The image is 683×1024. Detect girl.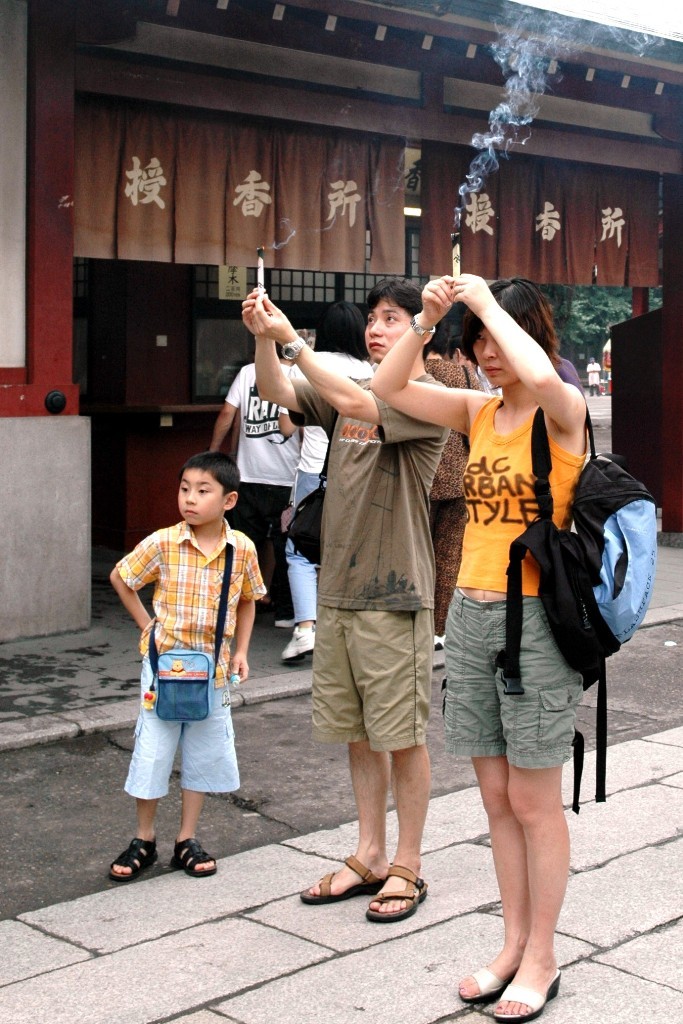
Detection: (x1=368, y1=274, x2=590, y2=1023).
